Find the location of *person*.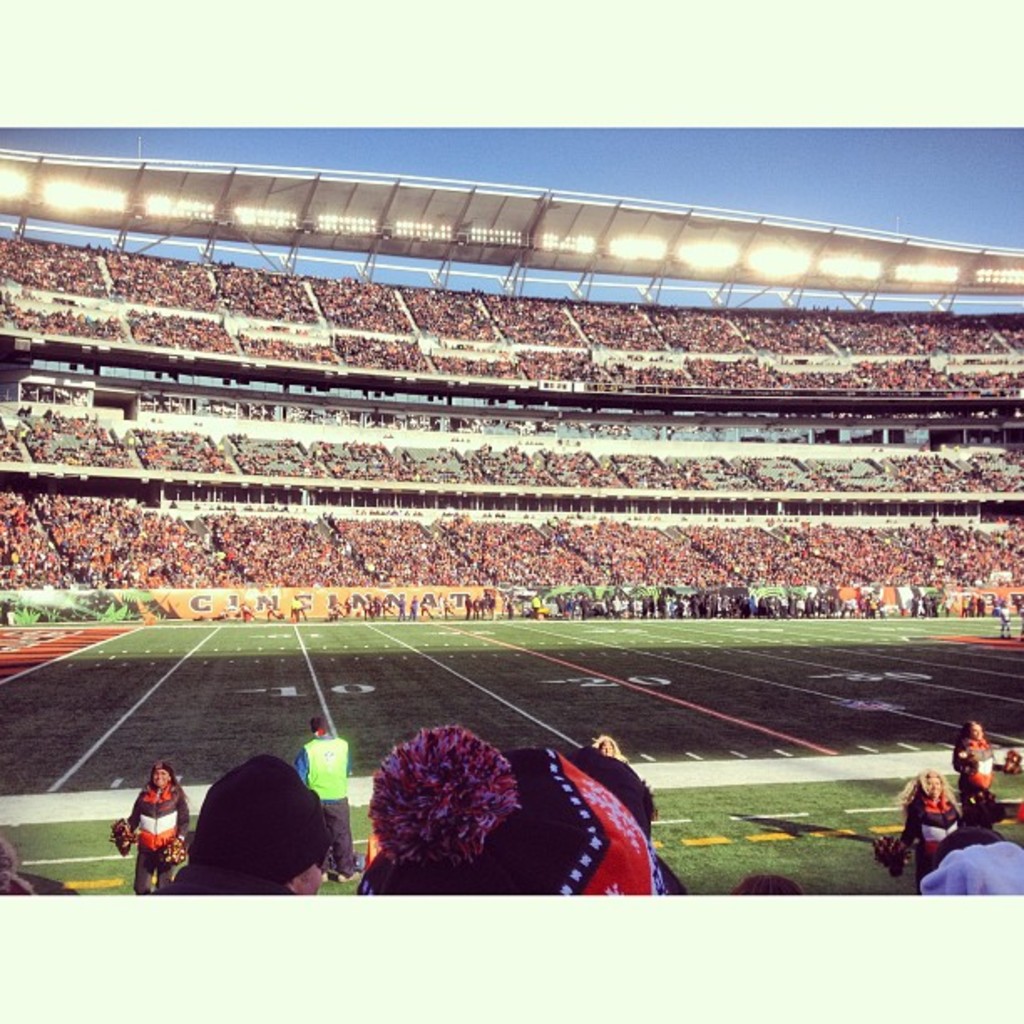
Location: {"x1": 288, "y1": 704, "x2": 363, "y2": 872}.
